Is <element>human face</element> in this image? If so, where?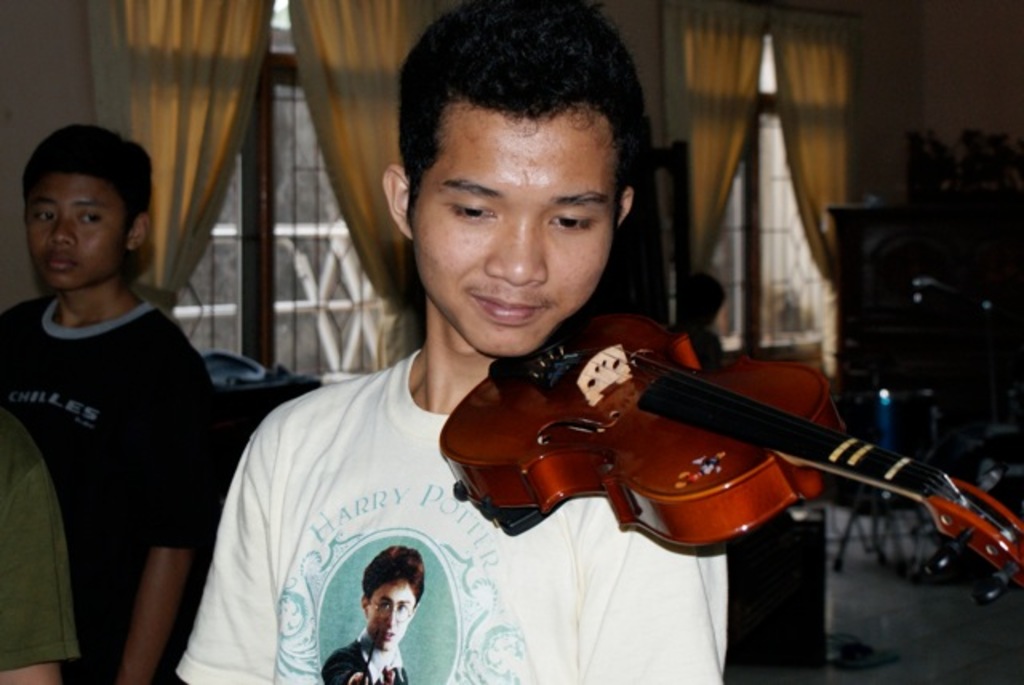
Yes, at 370 583 413 650.
